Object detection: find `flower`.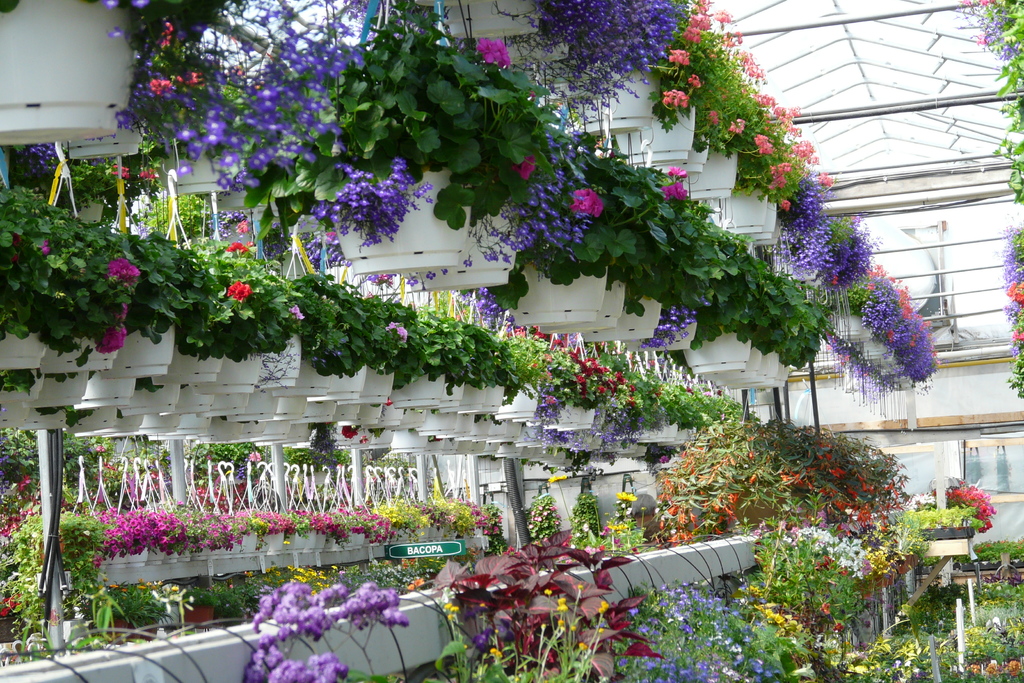
l=950, t=479, r=993, b=532.
